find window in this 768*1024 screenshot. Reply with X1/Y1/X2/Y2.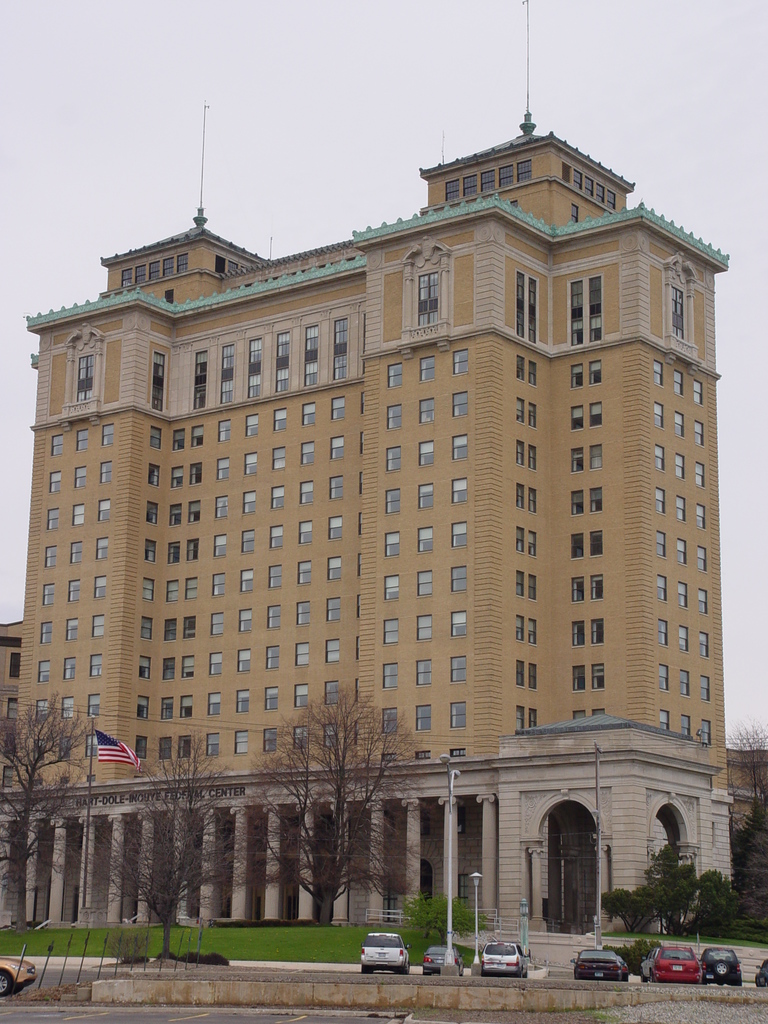
591/617/604/643.
